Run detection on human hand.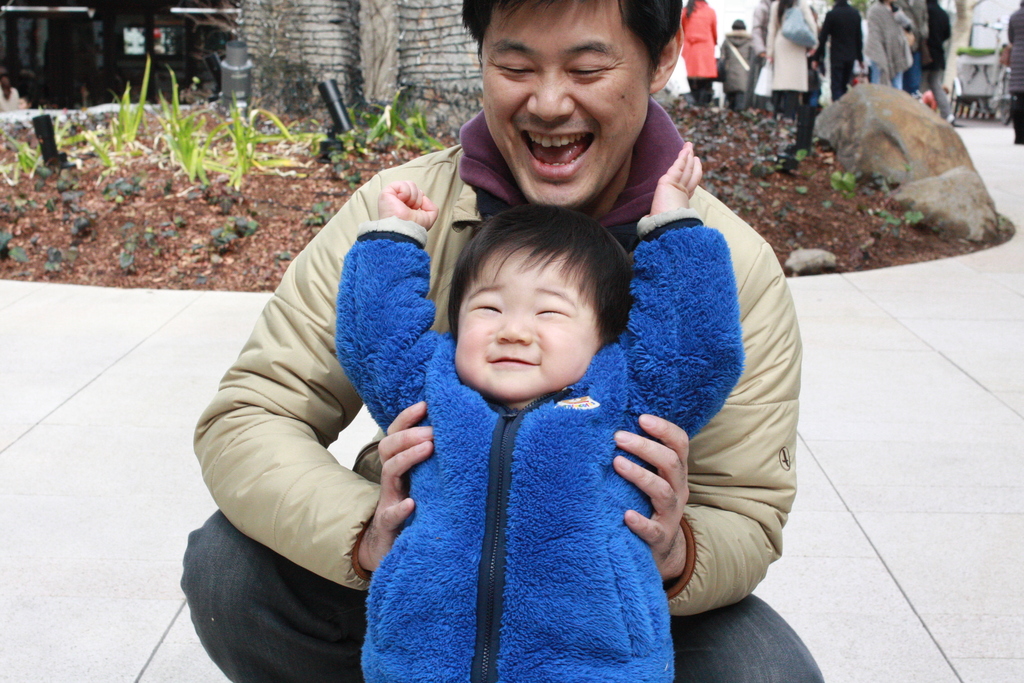
Result: bbox(620, 417, 696, 527).
